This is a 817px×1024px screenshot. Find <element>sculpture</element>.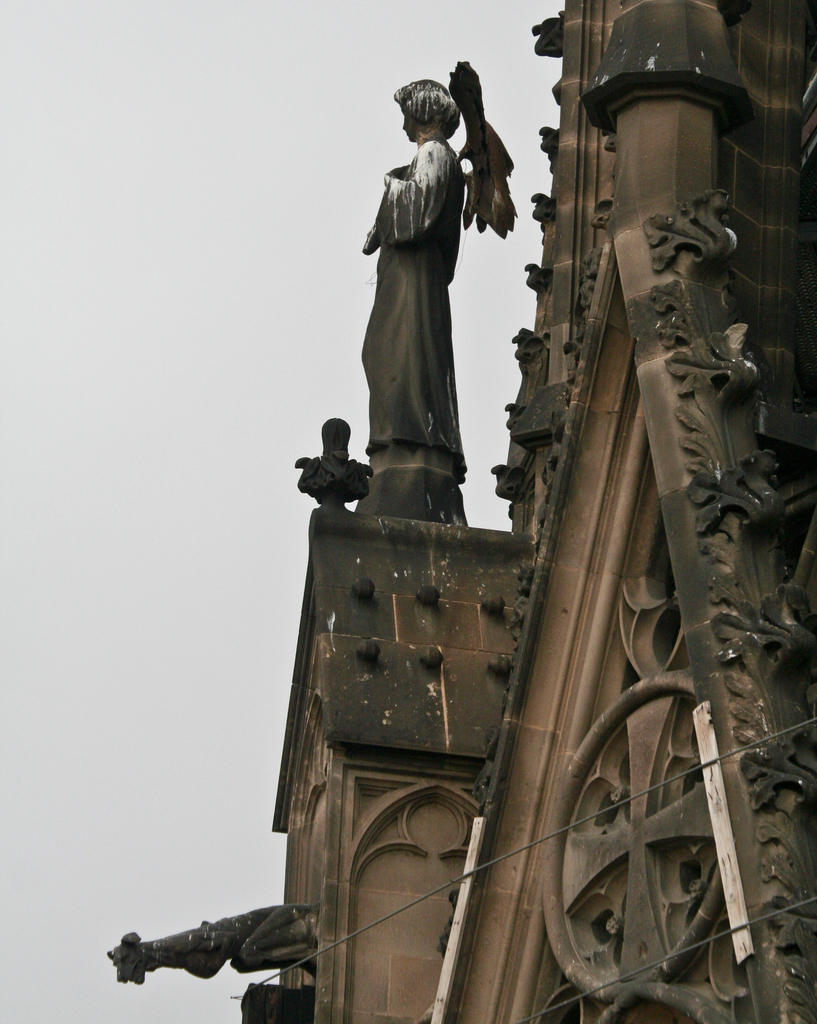
Bounding box: (348, 48, 500, 530).
